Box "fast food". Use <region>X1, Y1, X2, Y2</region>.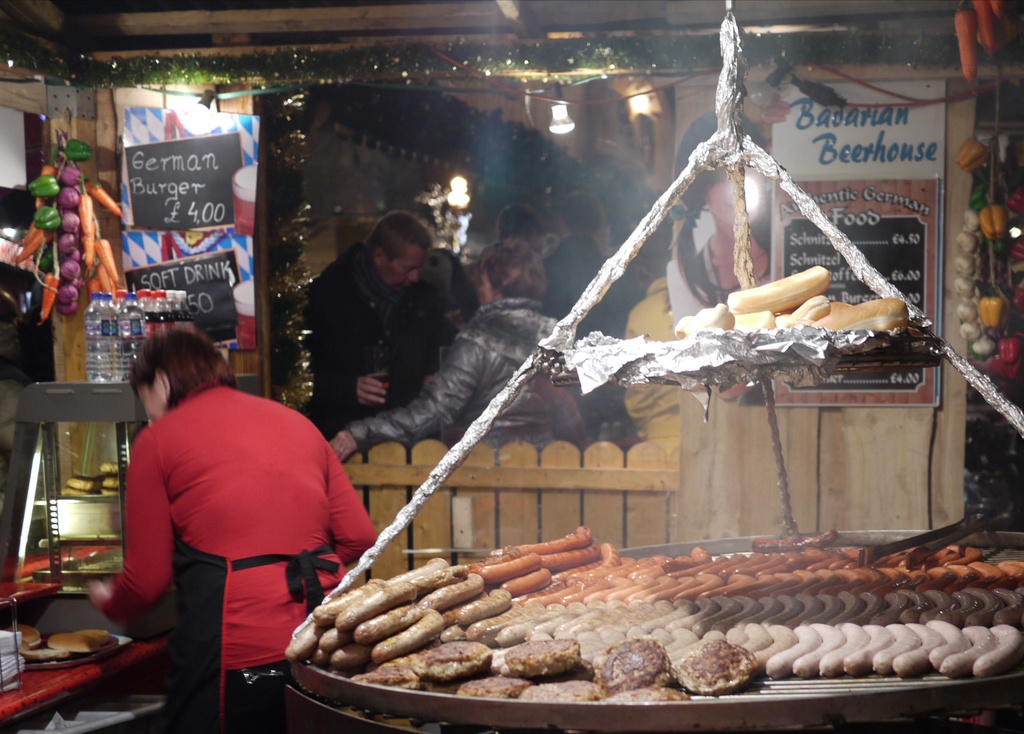
<region>423, 639, 493, 694</region>.
